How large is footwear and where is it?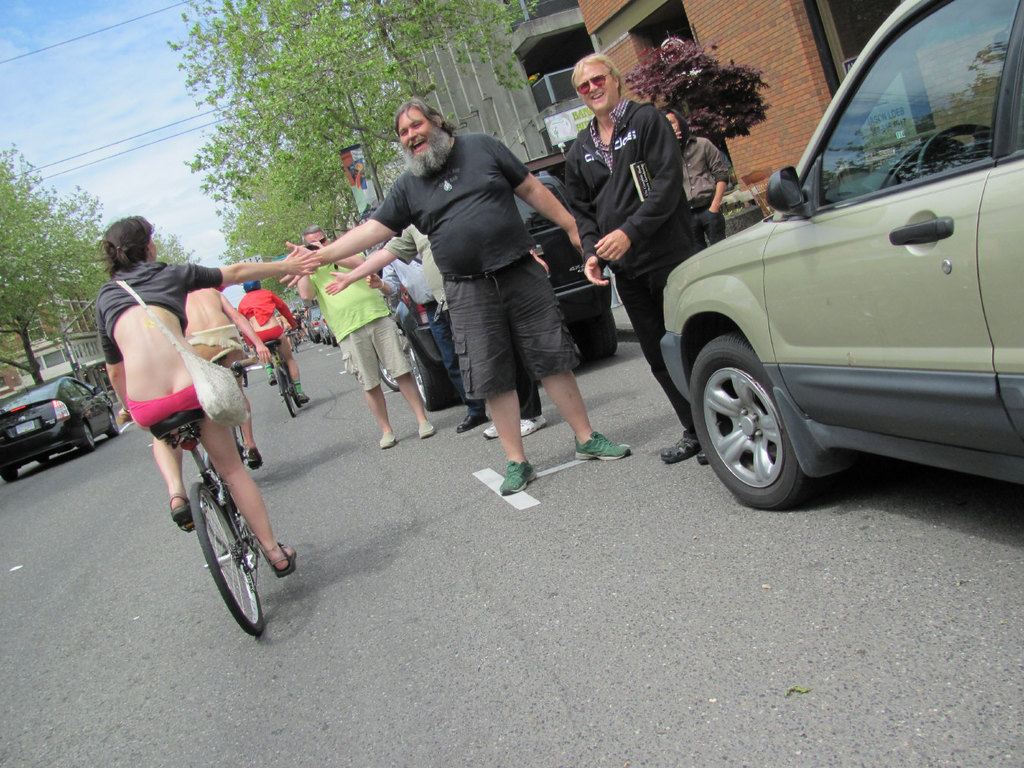
Bounding box: bbox(455, 415, 492, 433).
